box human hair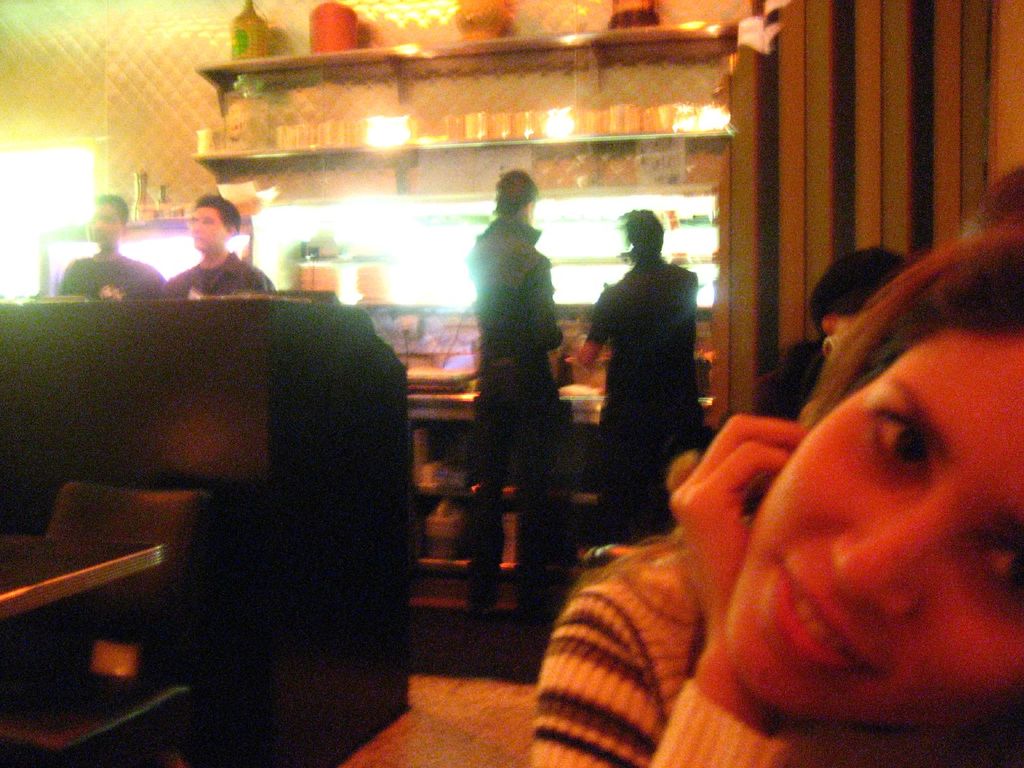
x1=768, y1=246, x2=906, y2=417
